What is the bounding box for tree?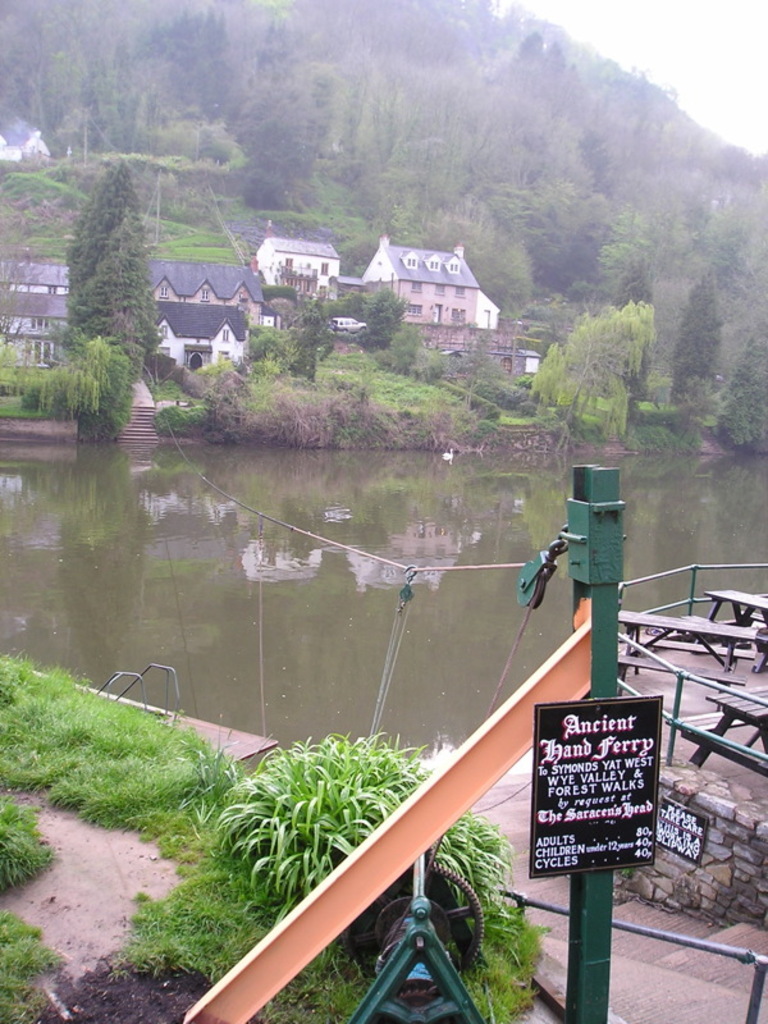
crop(358, 279, 408, 365).
